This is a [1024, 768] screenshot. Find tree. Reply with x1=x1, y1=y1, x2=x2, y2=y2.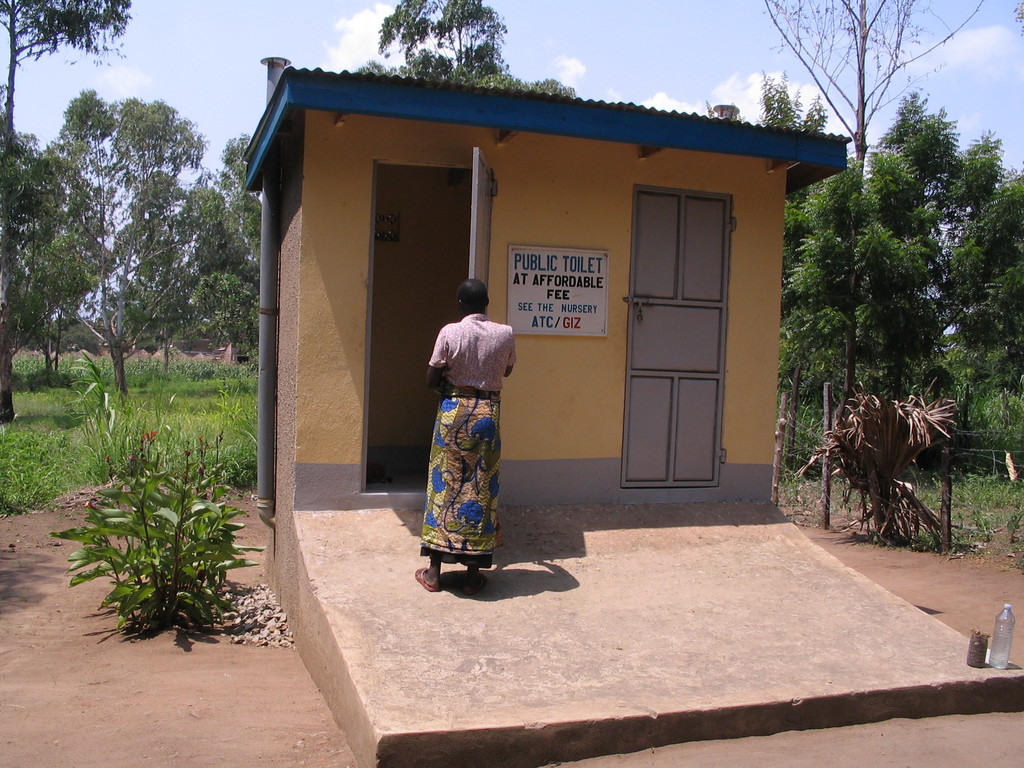
x1=366, y1=0, x2=527, y2=79.
